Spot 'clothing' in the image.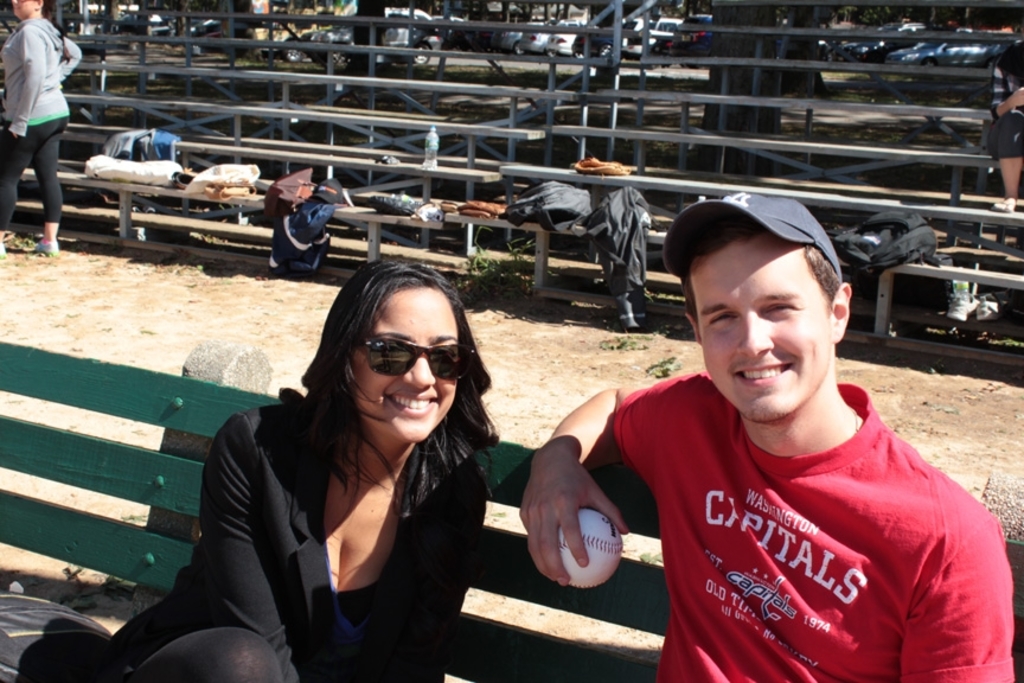
'clothing' found at left=583, top=186, right=652, bottom=326.
